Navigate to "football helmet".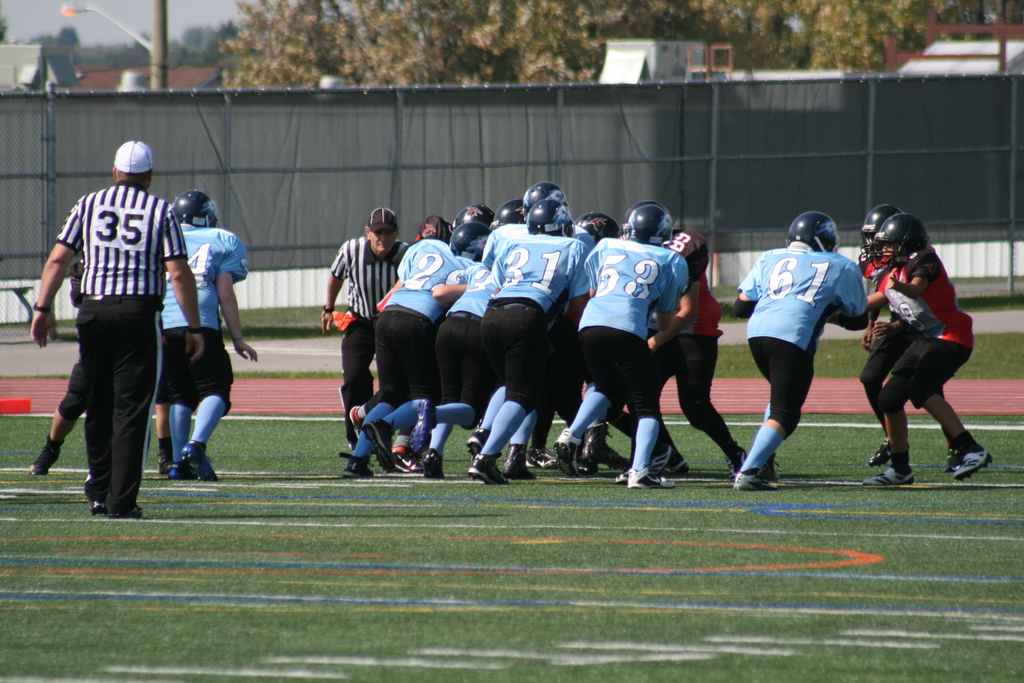
Navigation target: x1=490, y1=202, x2=526, y2=229.
